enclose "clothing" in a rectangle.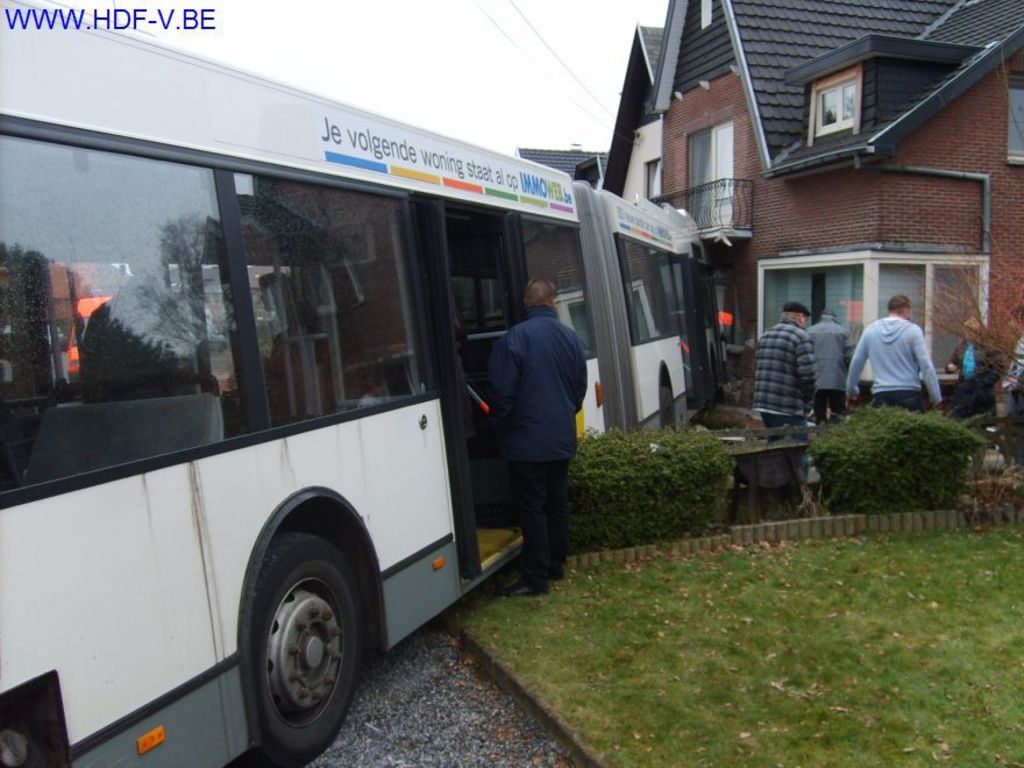
crop(808, 313, 855, 417).
